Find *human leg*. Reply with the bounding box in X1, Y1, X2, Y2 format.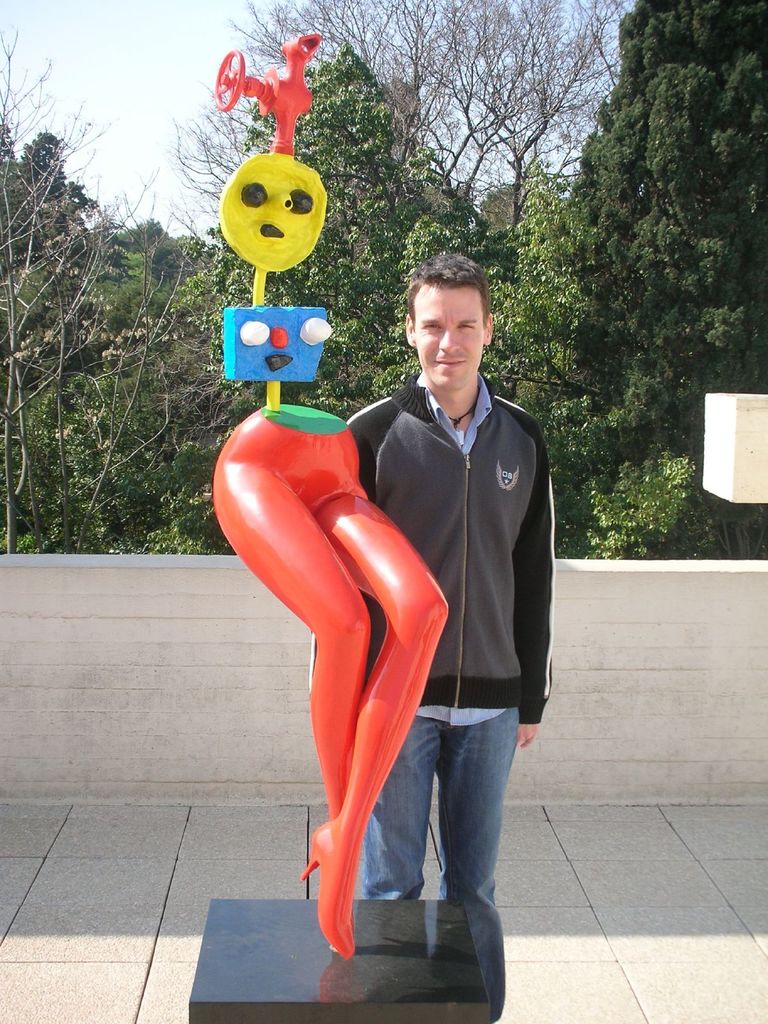
437, 719, 514, 902.
